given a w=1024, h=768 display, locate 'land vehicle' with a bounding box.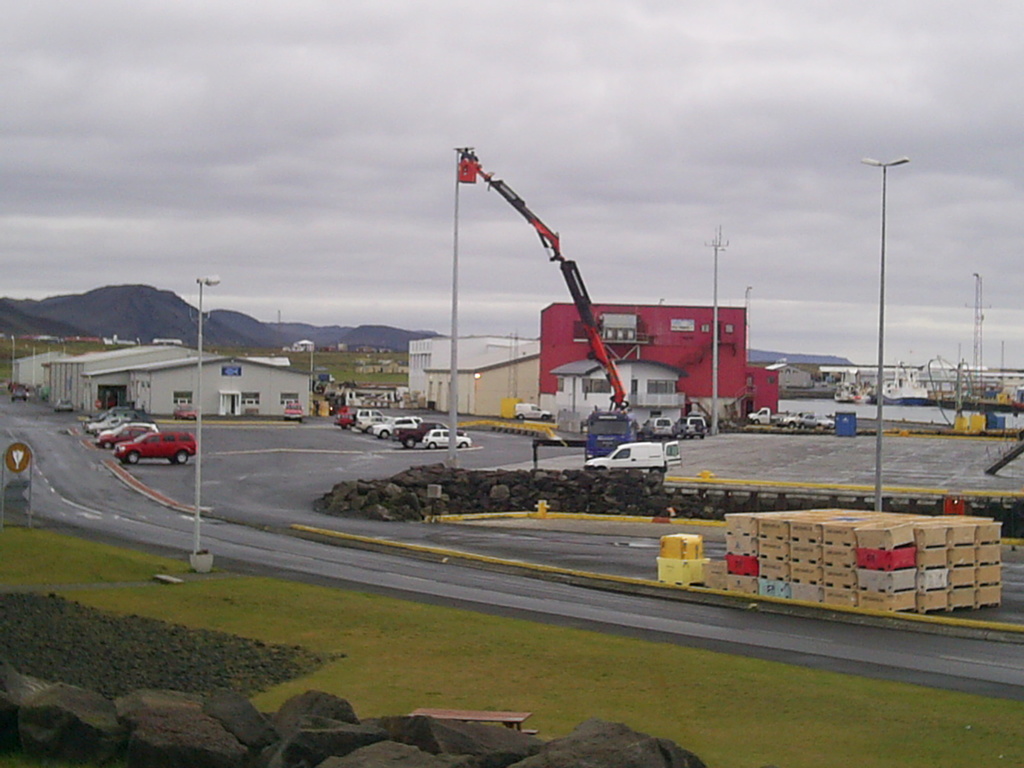
Located: <box>454,149,648,472</box>.
